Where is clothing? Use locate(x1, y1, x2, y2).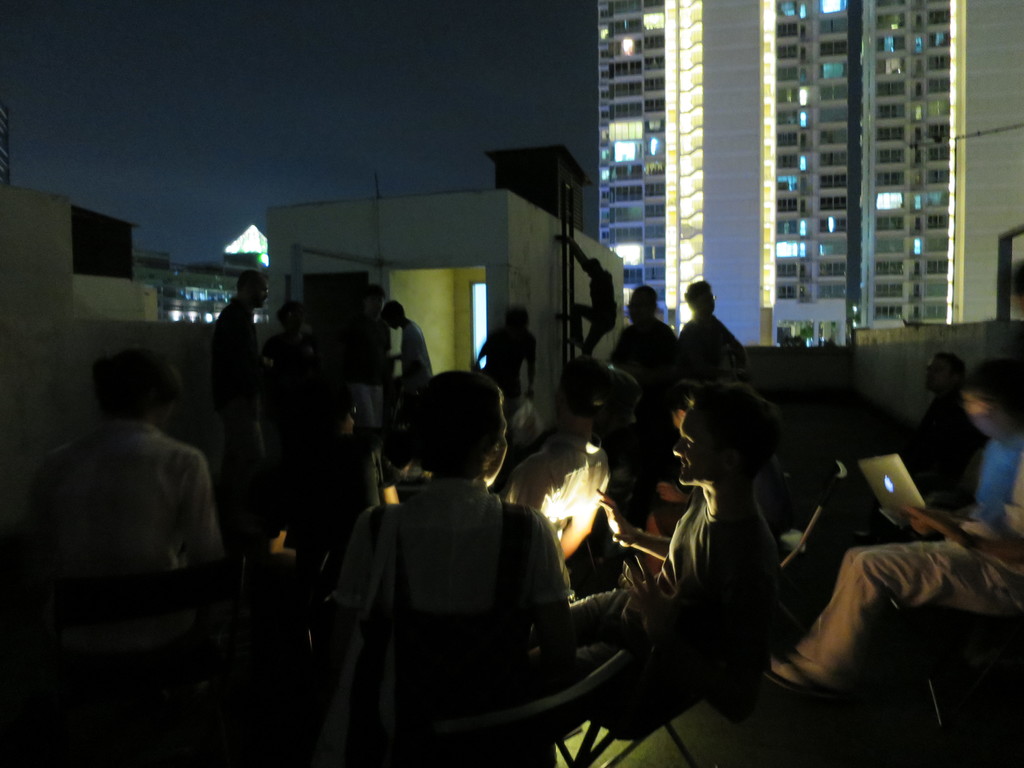
locate(199, 300, 259, 493).
